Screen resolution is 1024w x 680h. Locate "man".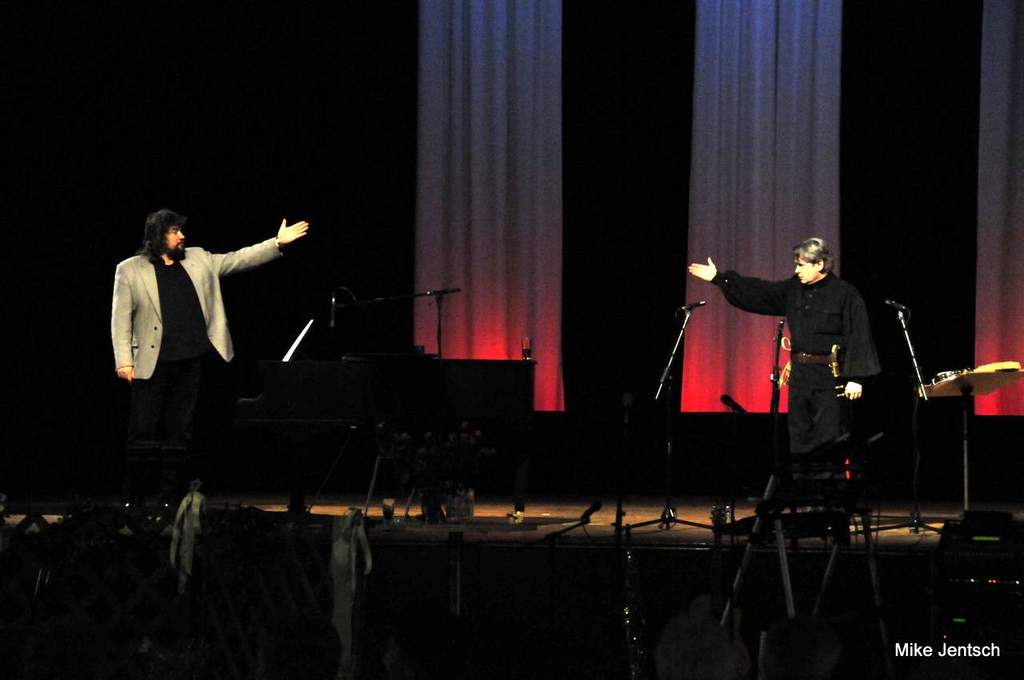
Rect(684, 237, 877, 478).
